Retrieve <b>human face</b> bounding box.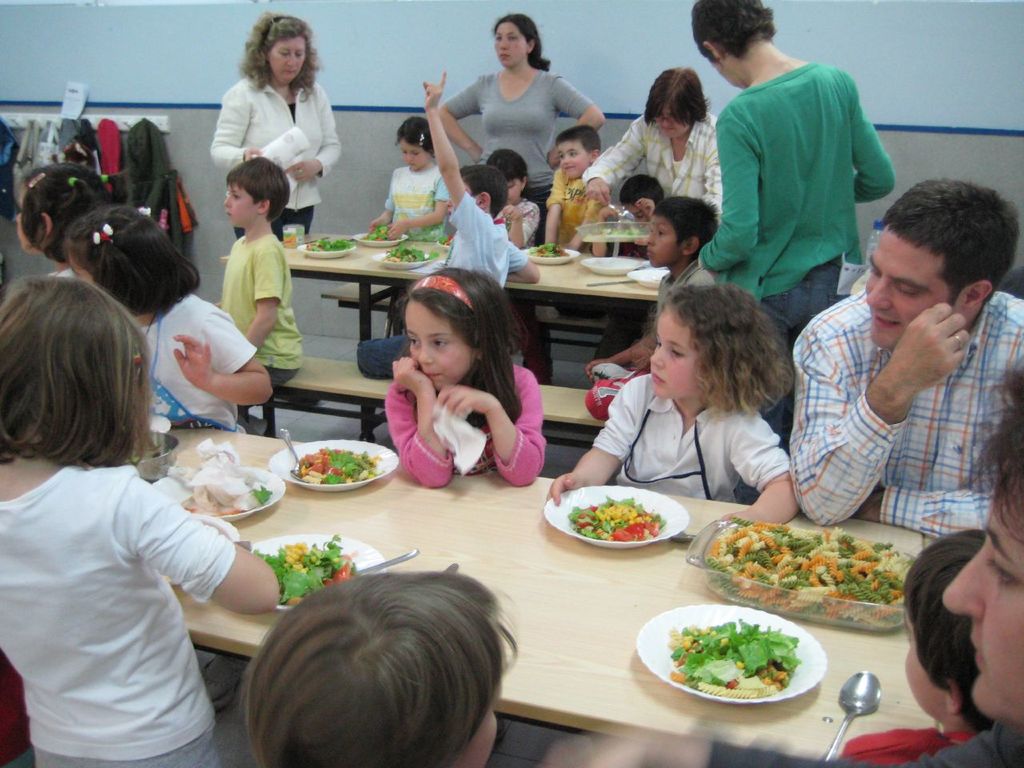
Bounding box: x1=66, y1=249, x2=96, y2=282.
